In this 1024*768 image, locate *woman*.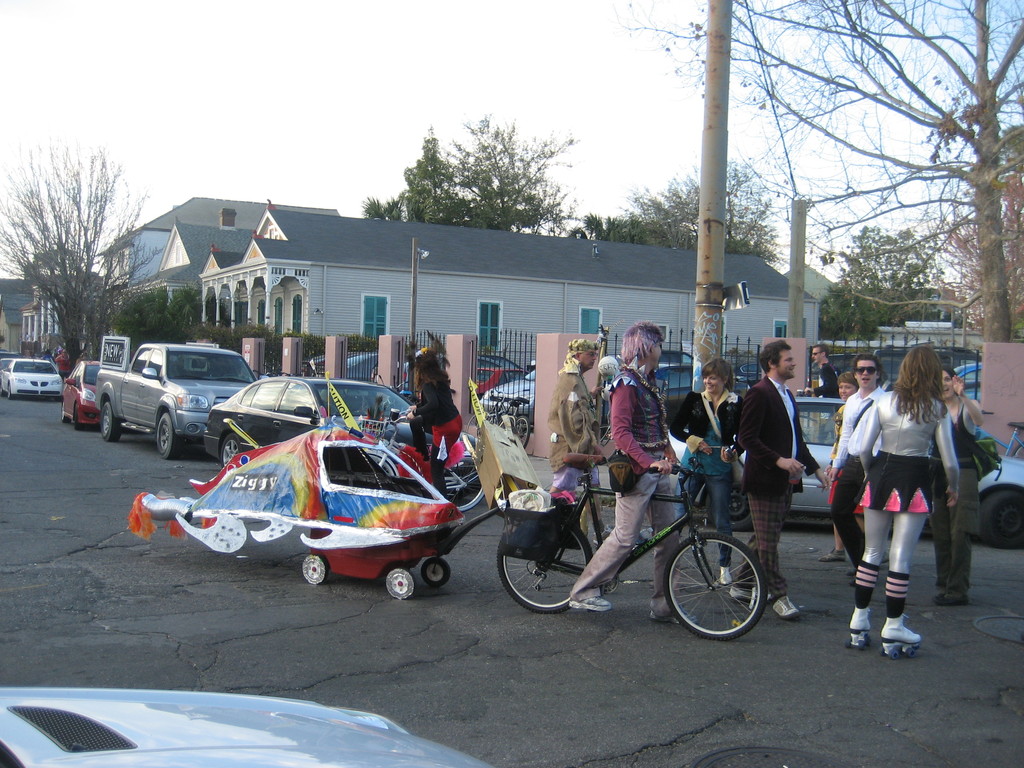
Bounding box: detection(408, 340, 467, 498).
